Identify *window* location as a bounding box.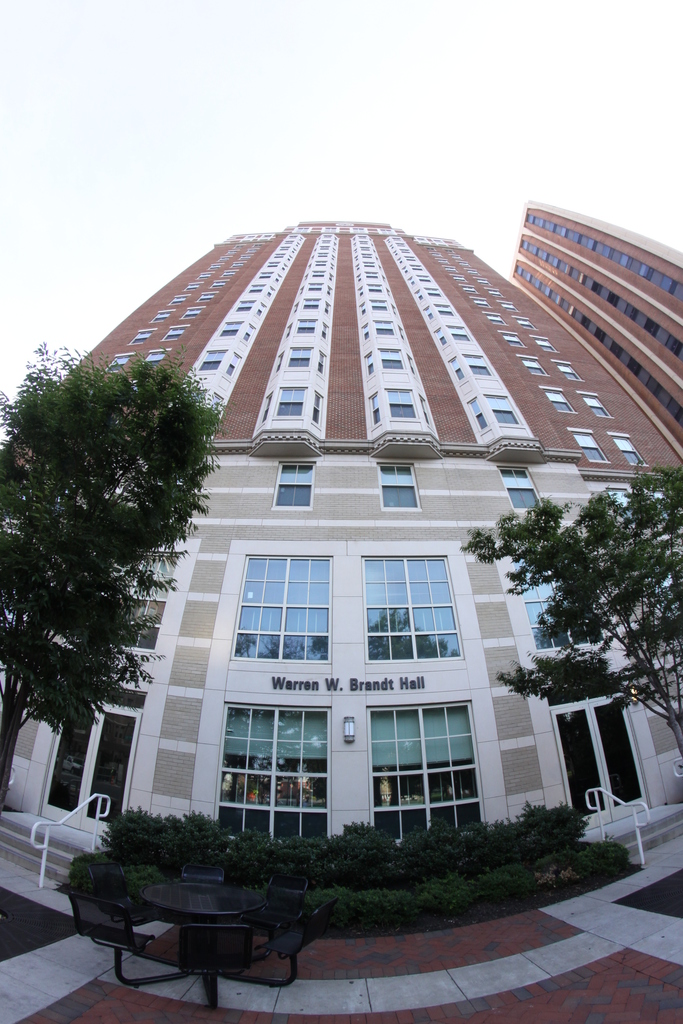
Rect(102, 355, 135, 374).
